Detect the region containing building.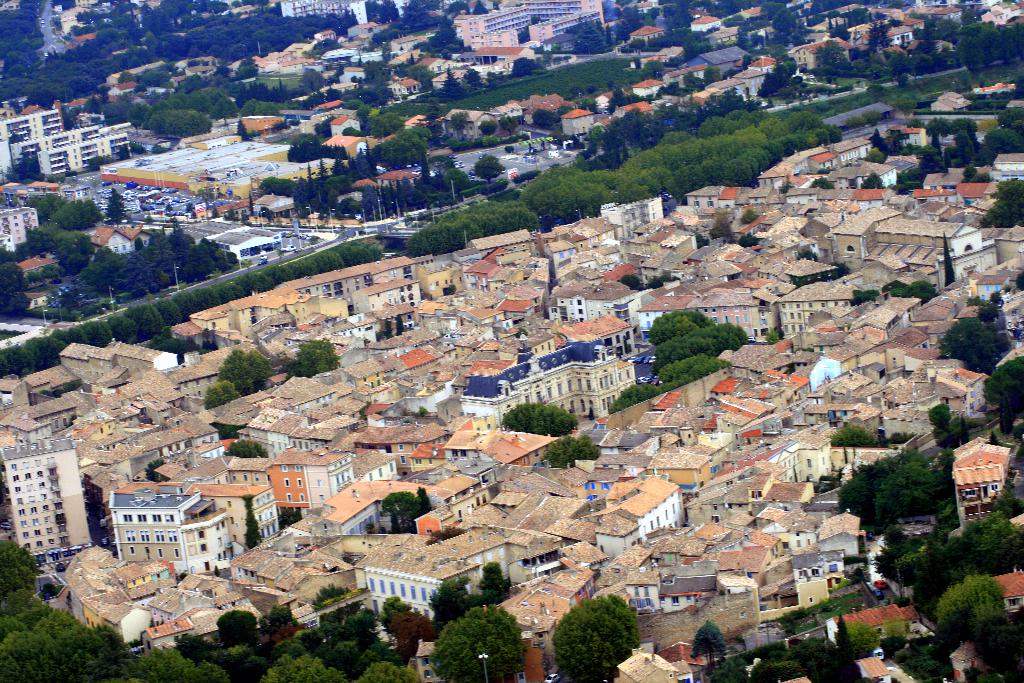
box=[327, 120, 363, 135].
